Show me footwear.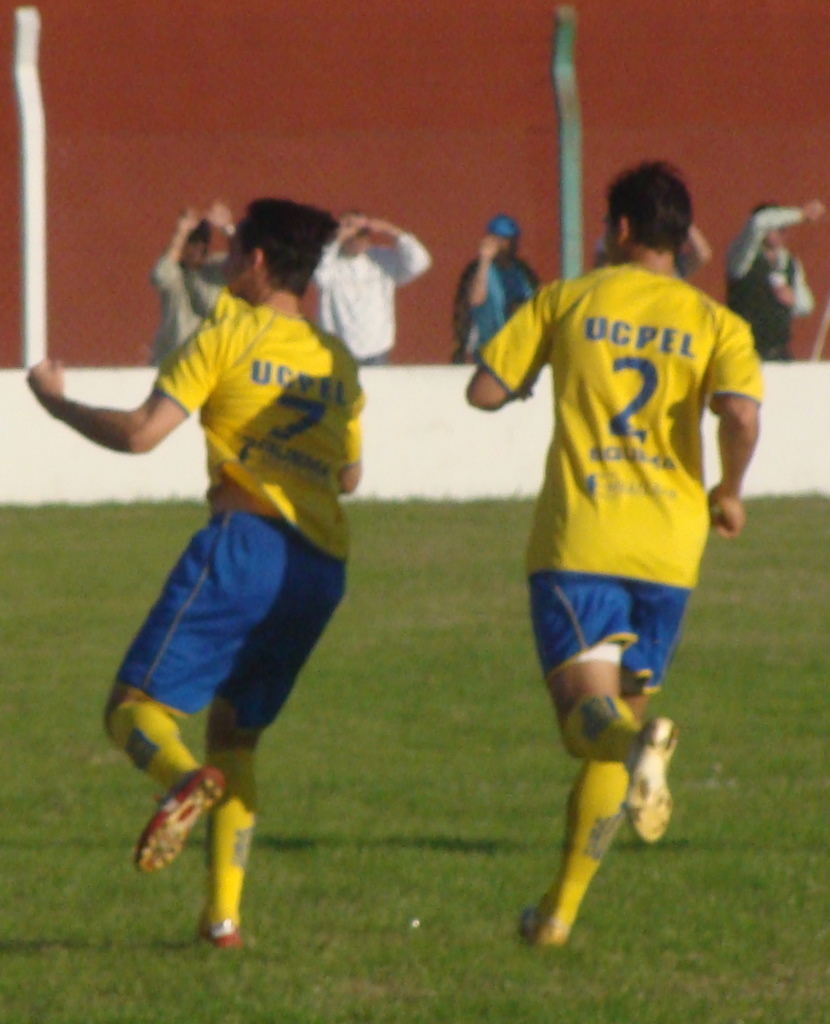
footwear is here: region(133, 753, 235, 874).
